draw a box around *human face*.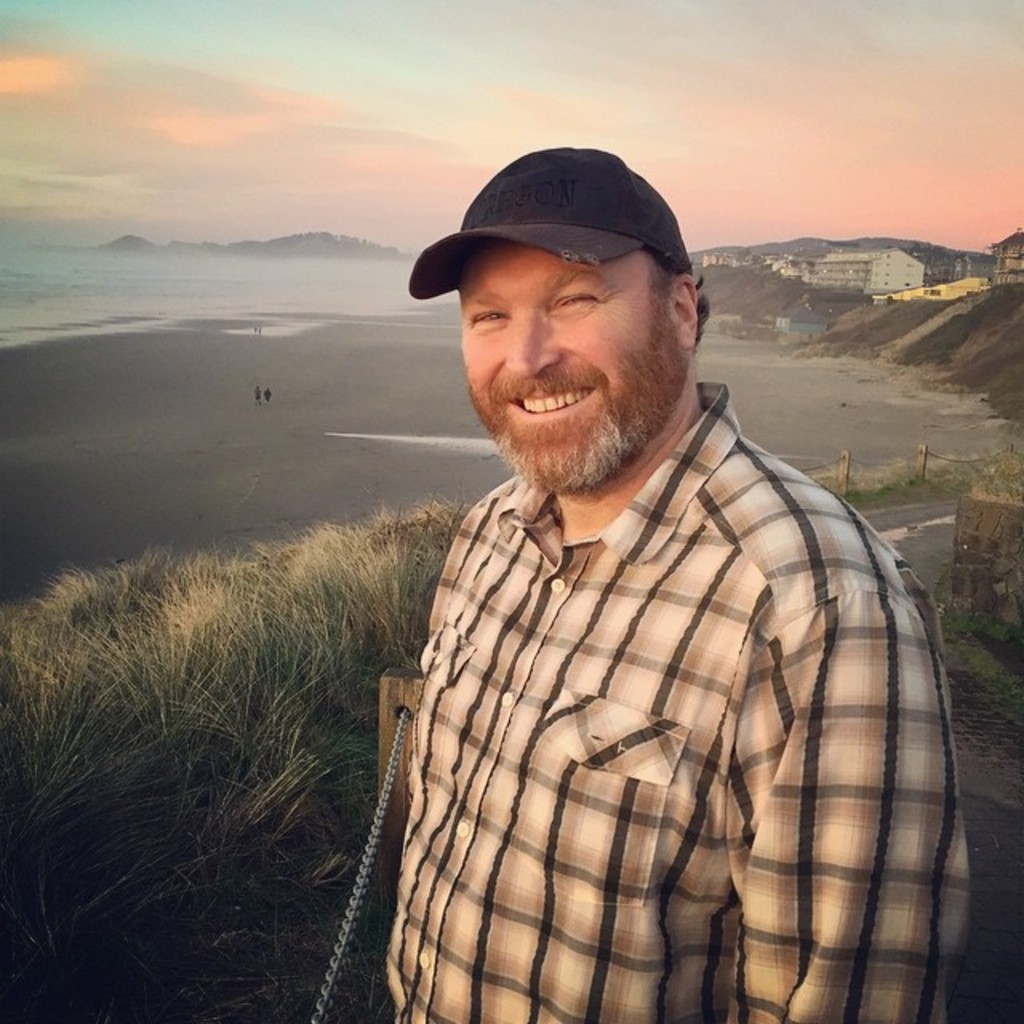
454:248:690:499.
